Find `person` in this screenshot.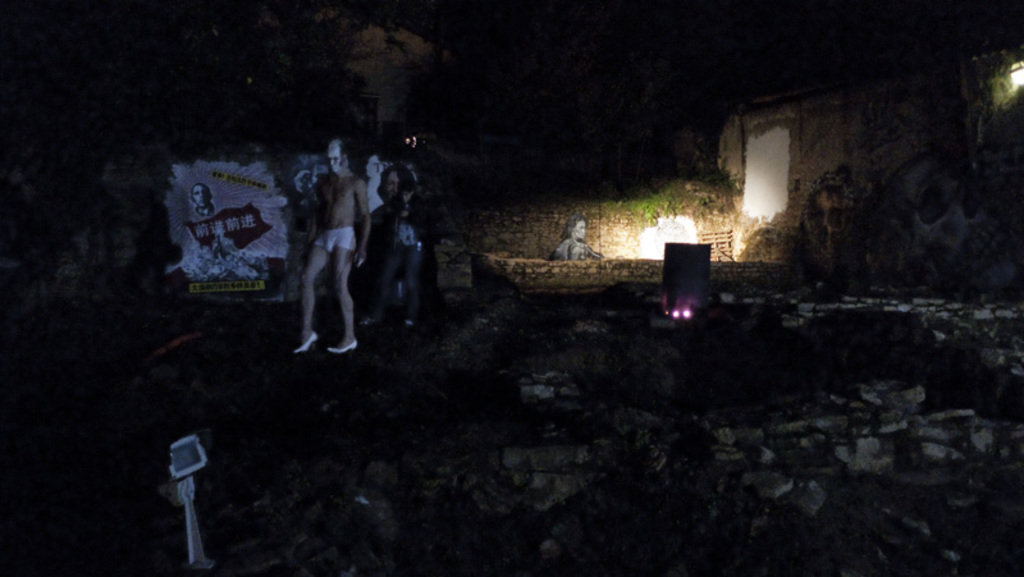
The bounding box for `person` is l=292, t=137, r=378, b=358.
